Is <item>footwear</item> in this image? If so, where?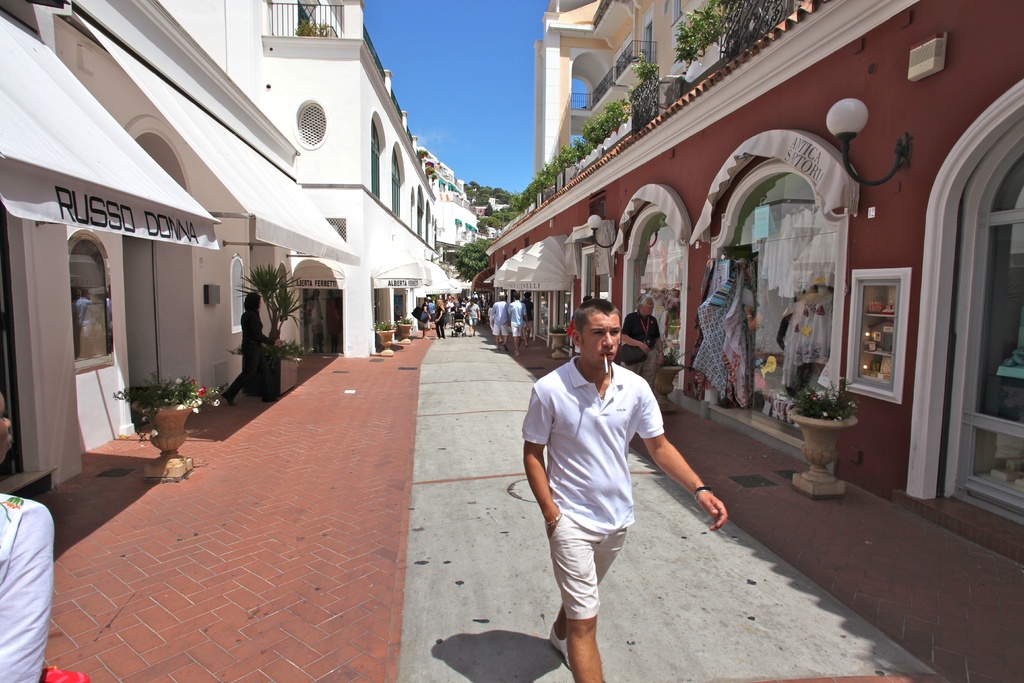
Yes, at box=[424, 336, 429, 338].
